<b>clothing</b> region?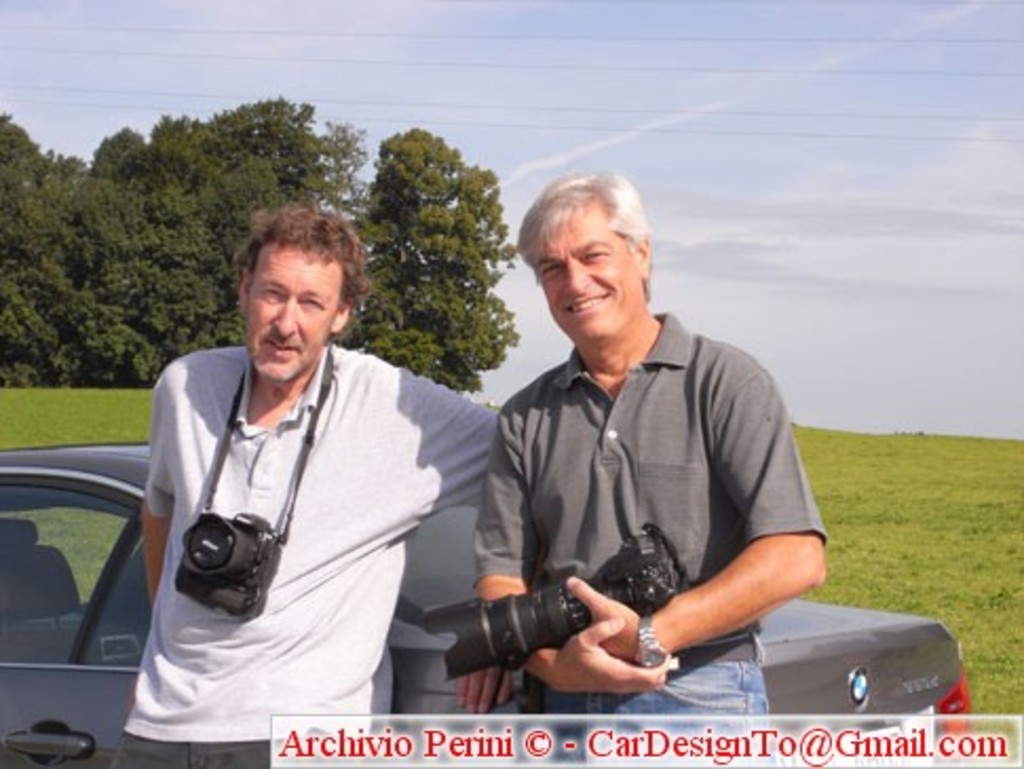
crop(456, 260, 859, 682)
